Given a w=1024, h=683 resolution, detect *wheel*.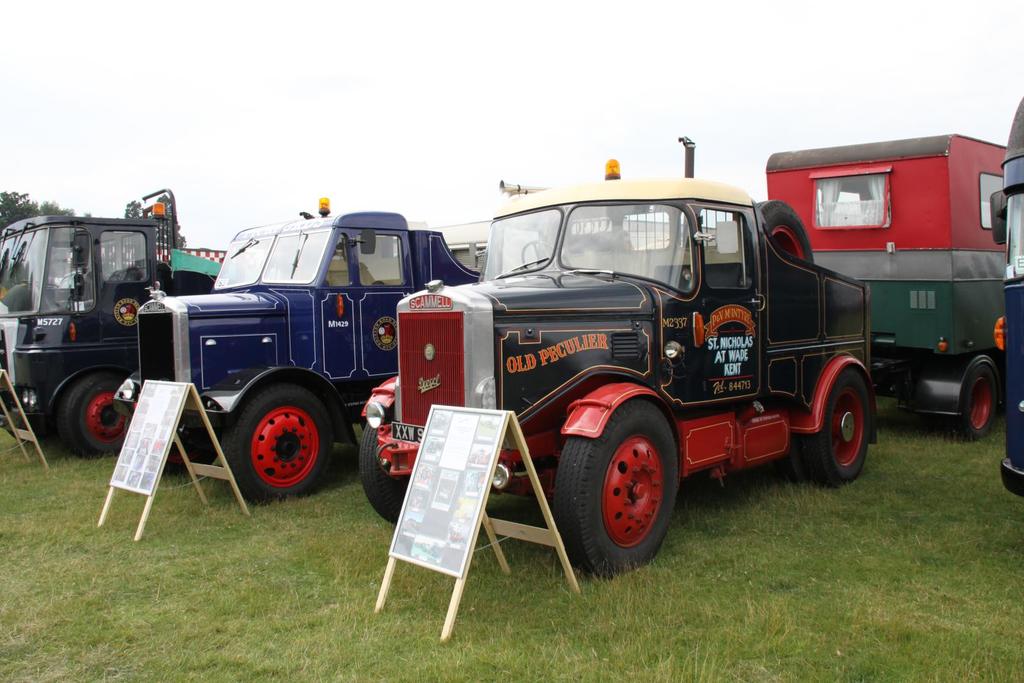
region(959, 364, 998, 442).
